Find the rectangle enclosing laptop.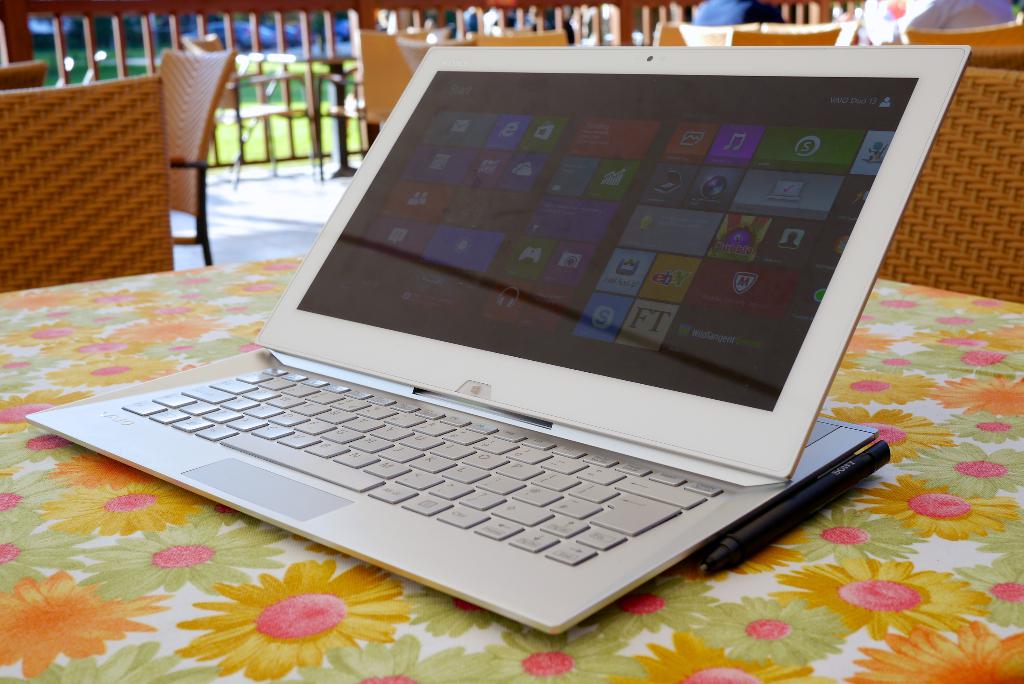
<region>17, 31, 943, 665</region>.
